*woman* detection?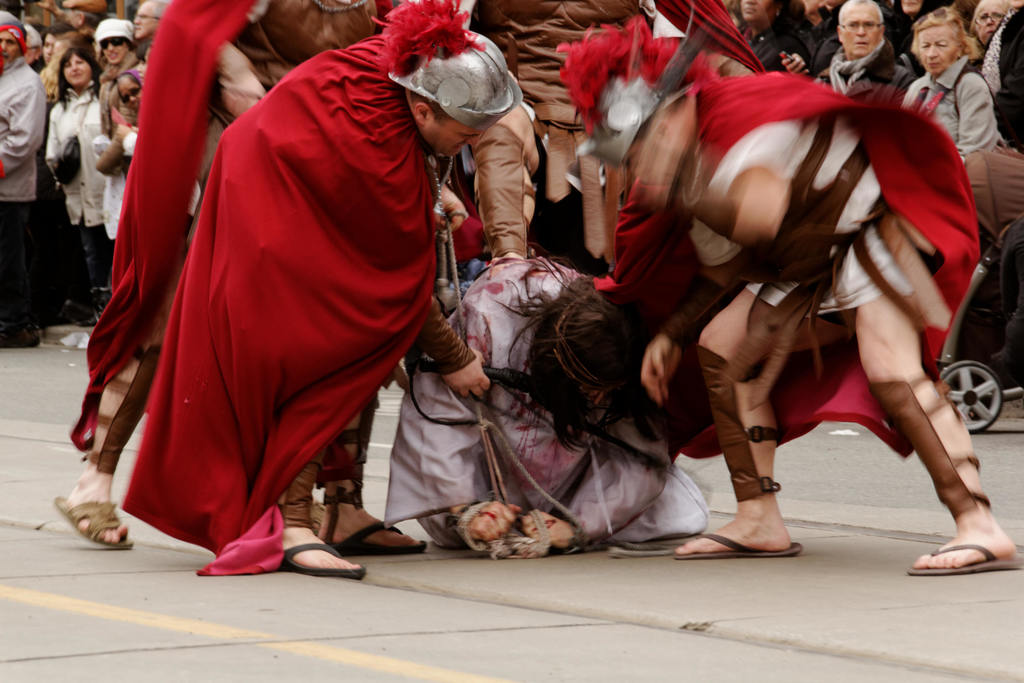
bbox=(899, 3, 1005, 173)
